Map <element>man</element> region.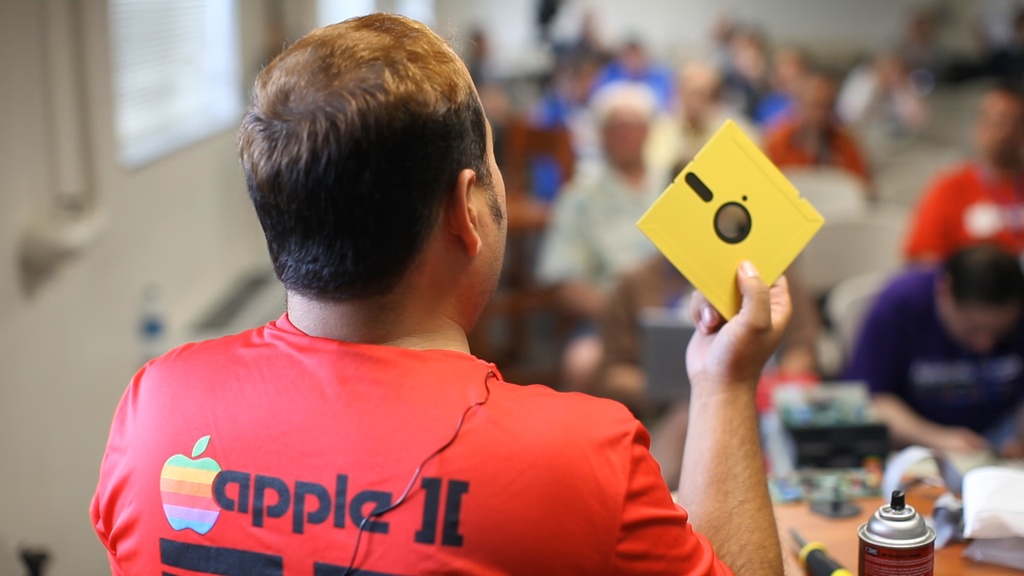
Mapped to BBox(77, 19, 688, 565).
